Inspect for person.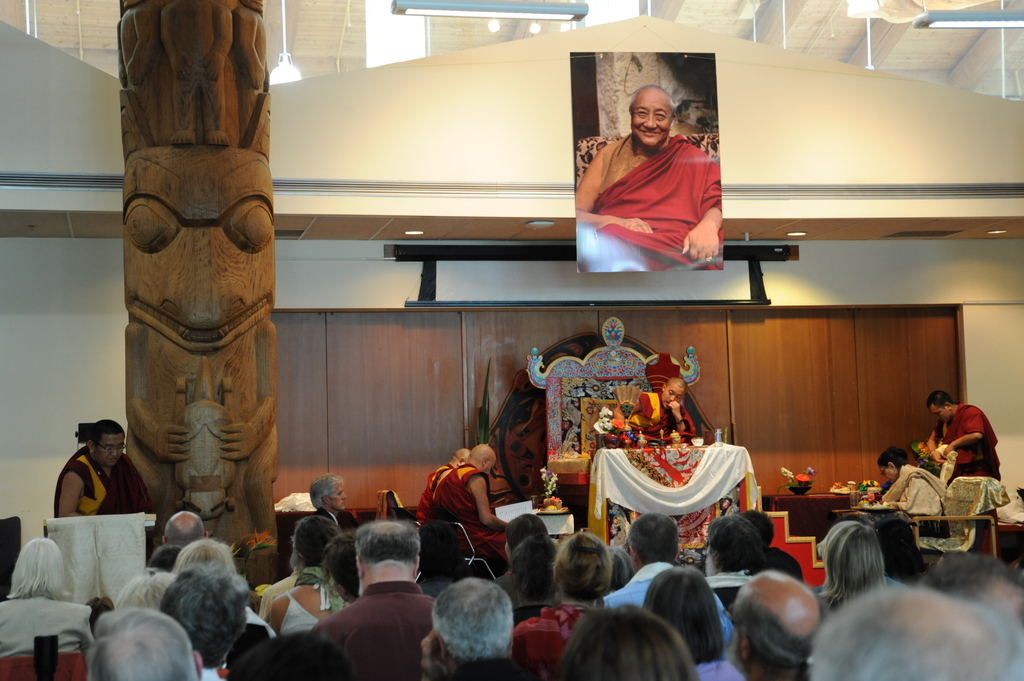
Inspection: [x1=266, y1=511, x2=330, y2=612].
